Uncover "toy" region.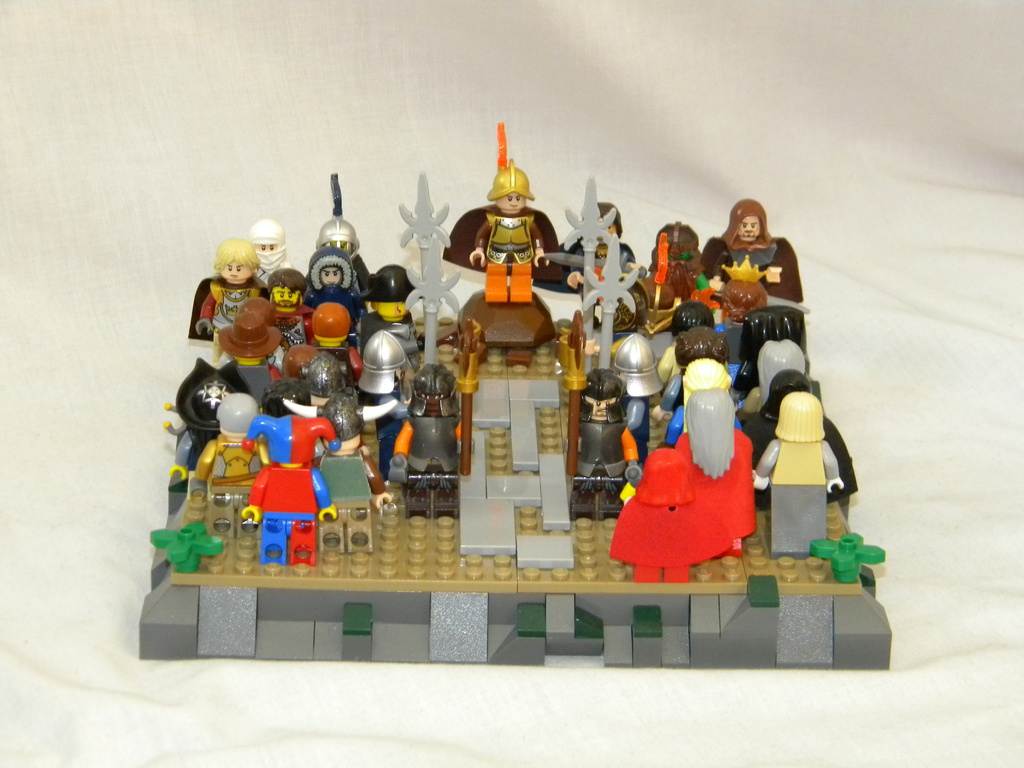
Uncovered: (left=655, top=300, right=715, bottom=397).
